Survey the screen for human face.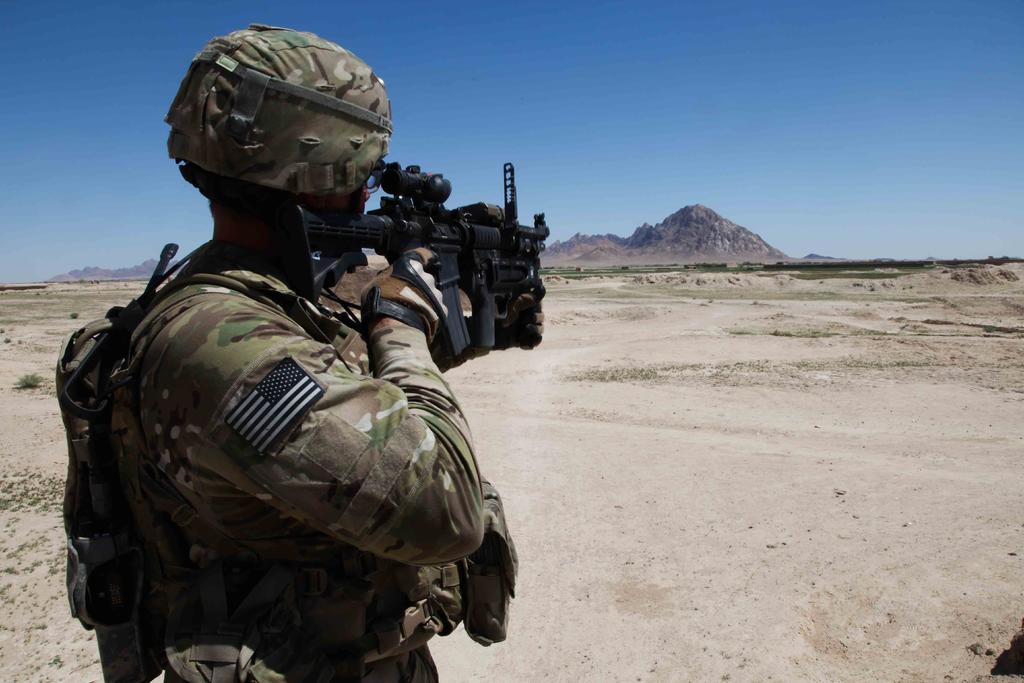
Survey found: x1=323 y1=186 x2=370 y2=210.
